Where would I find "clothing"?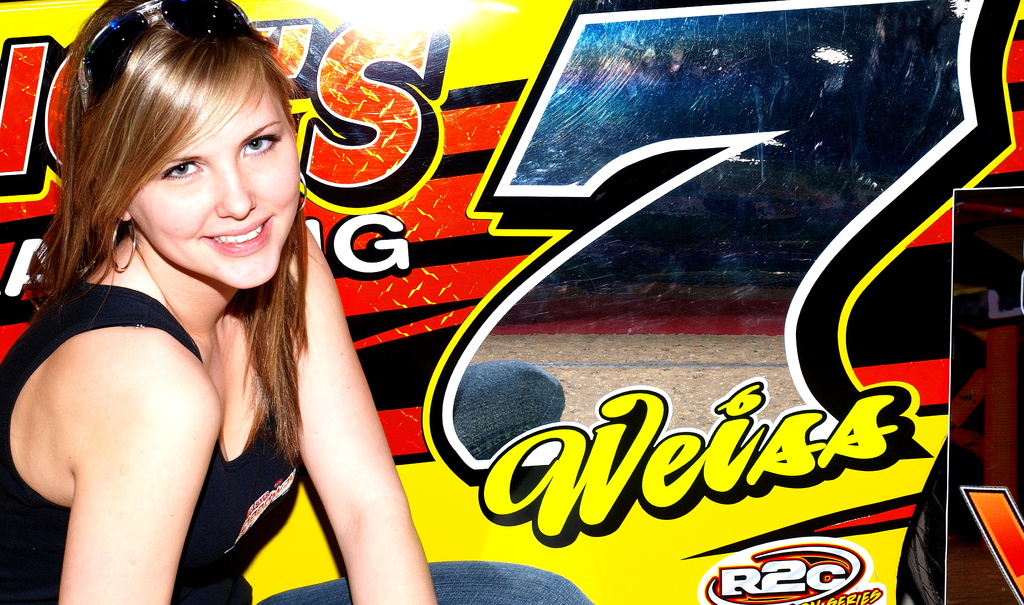
At crop(5, 177, 300, 572).
